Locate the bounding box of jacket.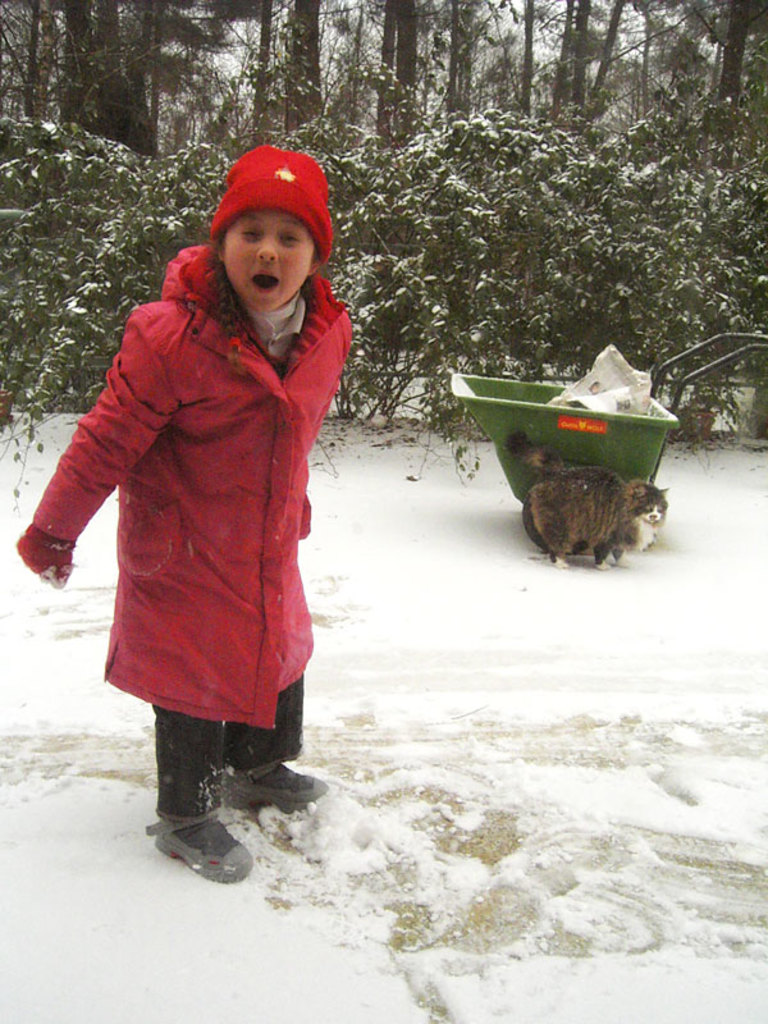
Bounding box: (x1=31, y1=248, x2=357, y2=728).
